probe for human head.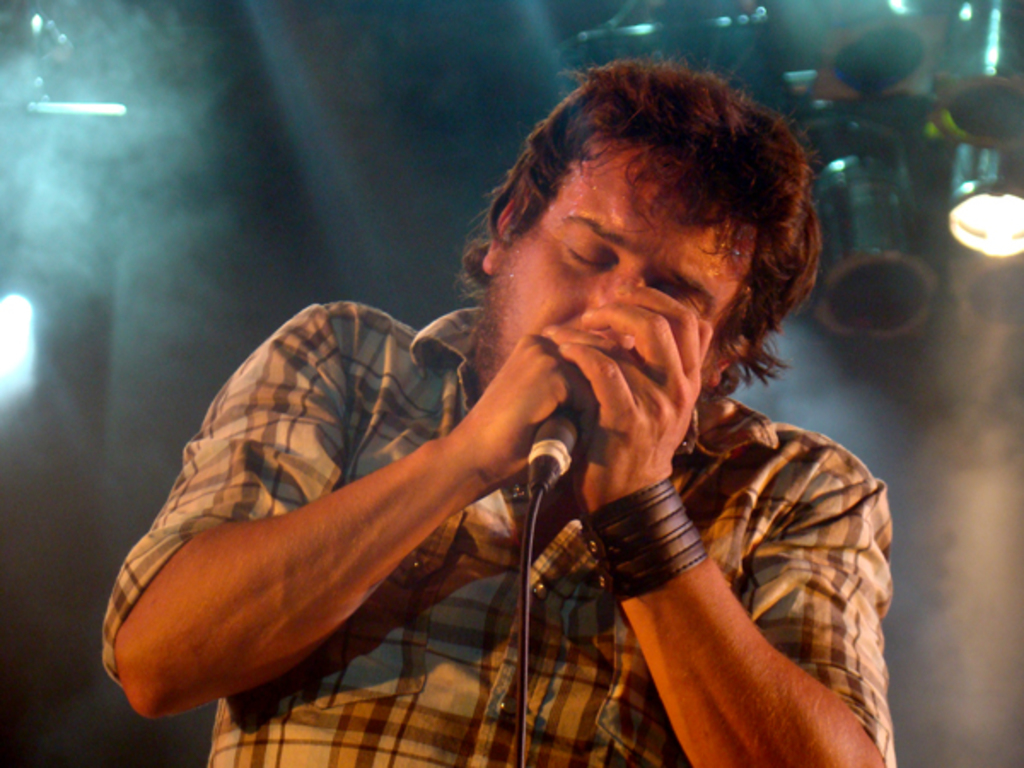
Probe result: l=451, t=80, r=806, b=473.
